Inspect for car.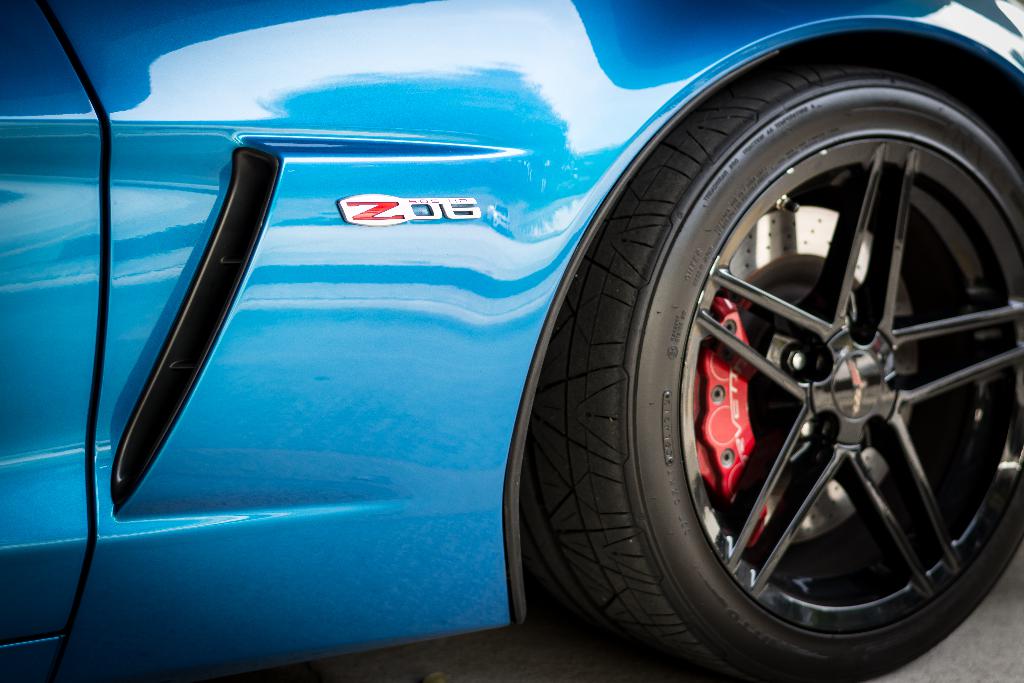
Inspection: 23,51,781,669.
